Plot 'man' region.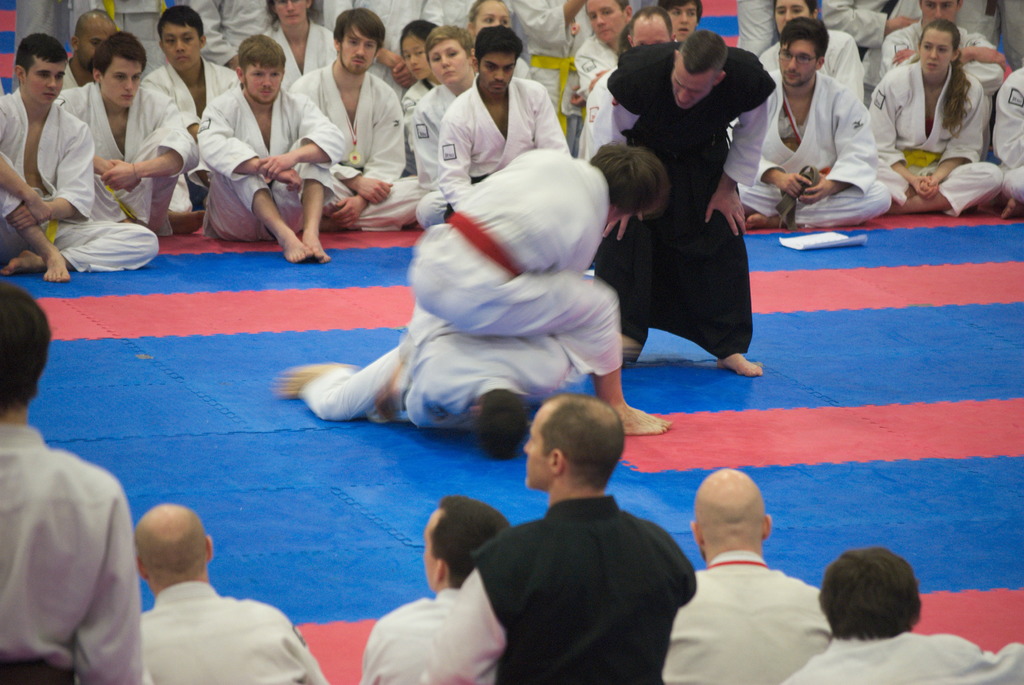
Plotted at rect(656, 0, 703, 42).
